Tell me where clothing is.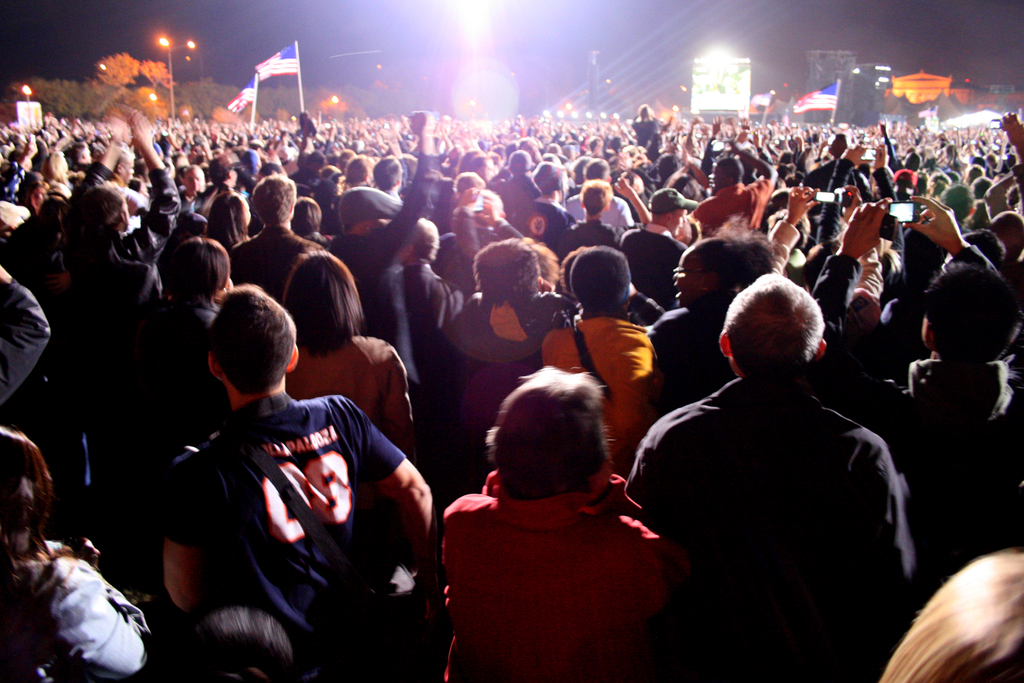
clothing is at x1=333, y1=134, x2=428, y2=373.
